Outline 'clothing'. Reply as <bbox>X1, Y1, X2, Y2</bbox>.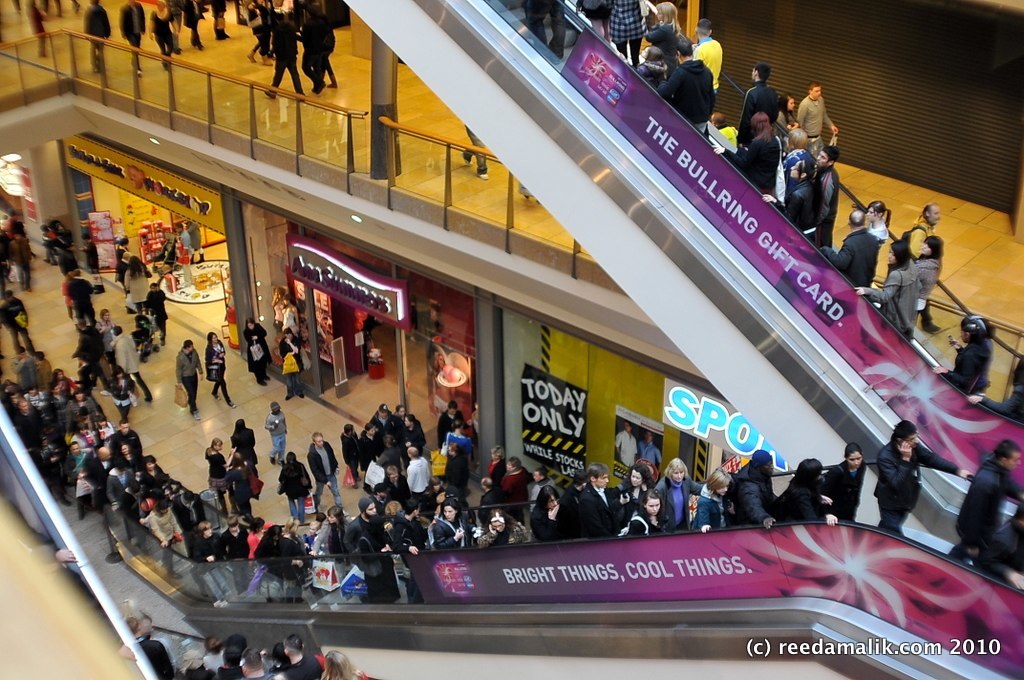
<bbox>152, 504, 190, 552</bbox>.
